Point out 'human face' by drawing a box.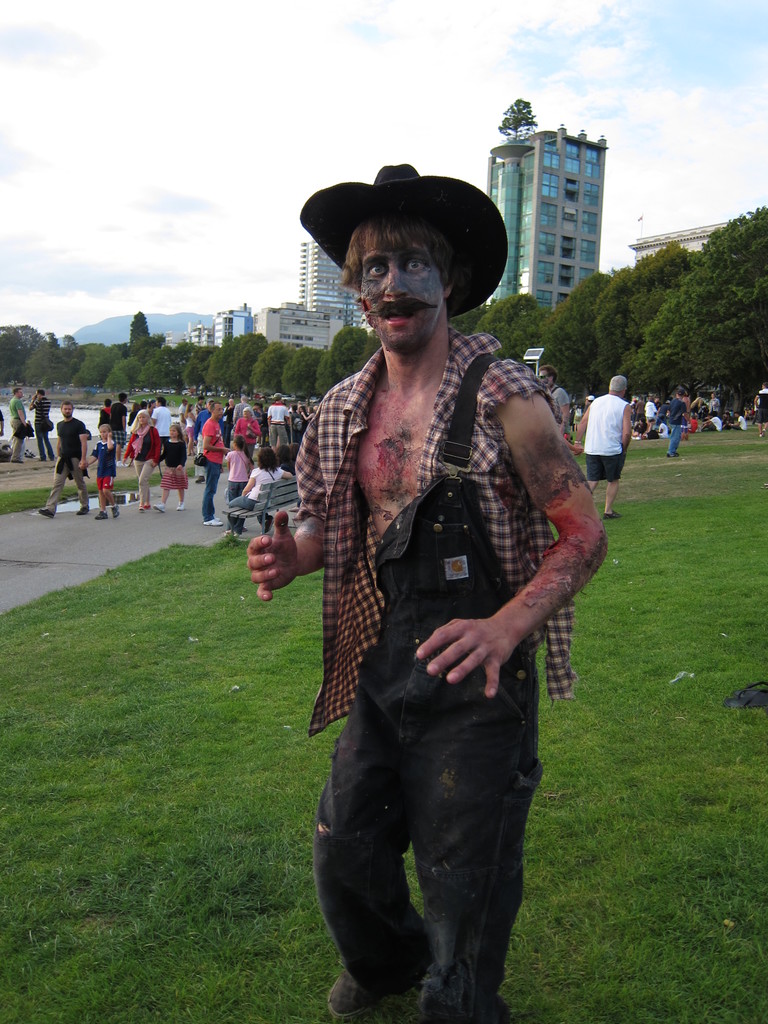
[left=169, top=424, right=179, bottom=440].
